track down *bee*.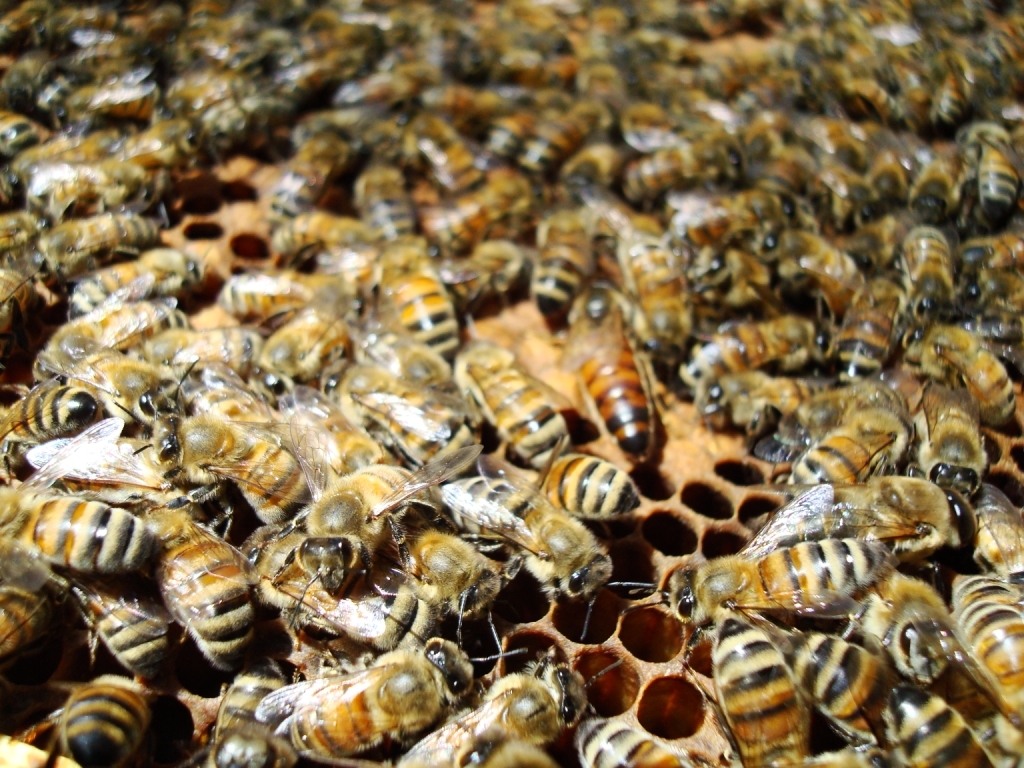
Tracked to region(745, 229, 857, 311).
